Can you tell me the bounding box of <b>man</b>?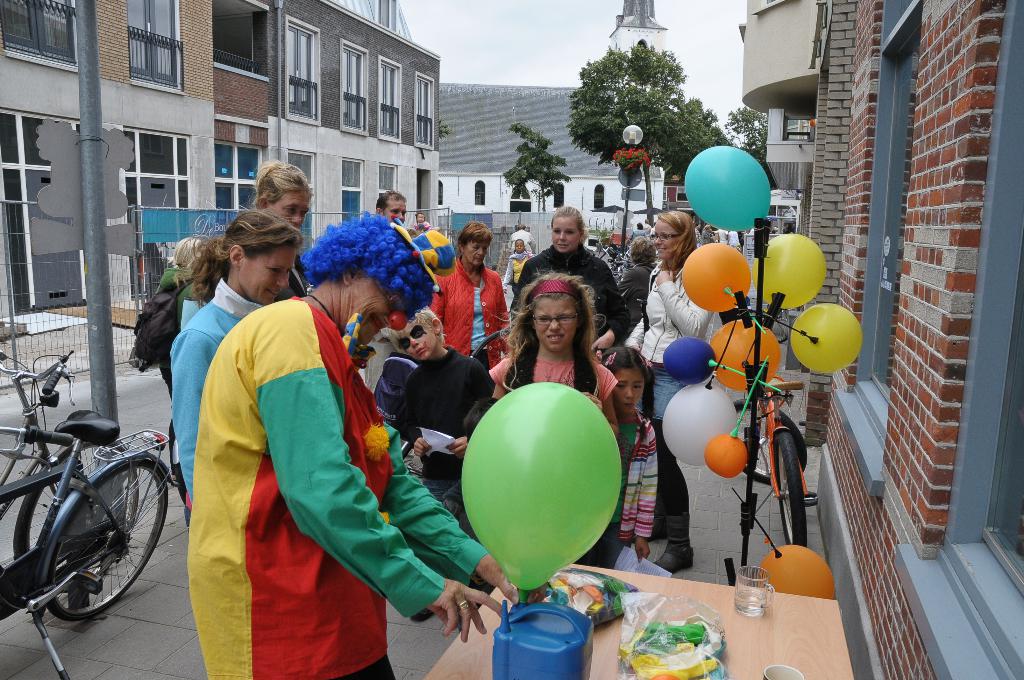
726, 228, 744, 251.
